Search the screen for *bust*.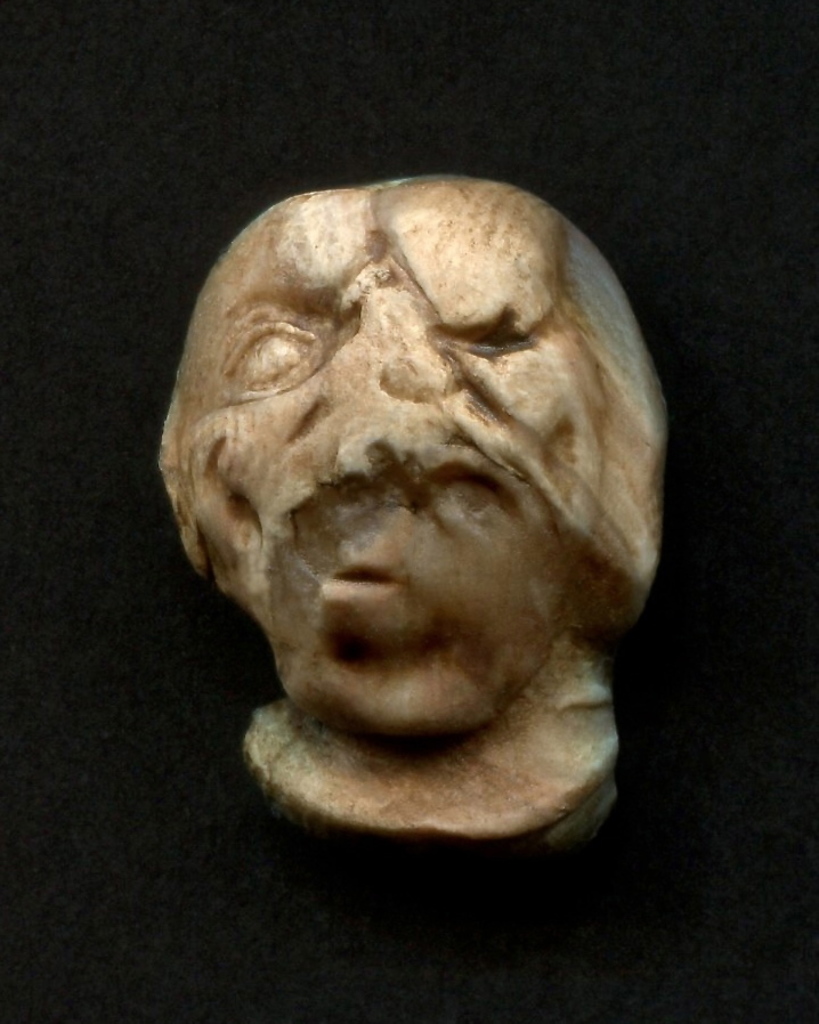
Found at <bbox>146, 166, 676, 842</bbox>.
